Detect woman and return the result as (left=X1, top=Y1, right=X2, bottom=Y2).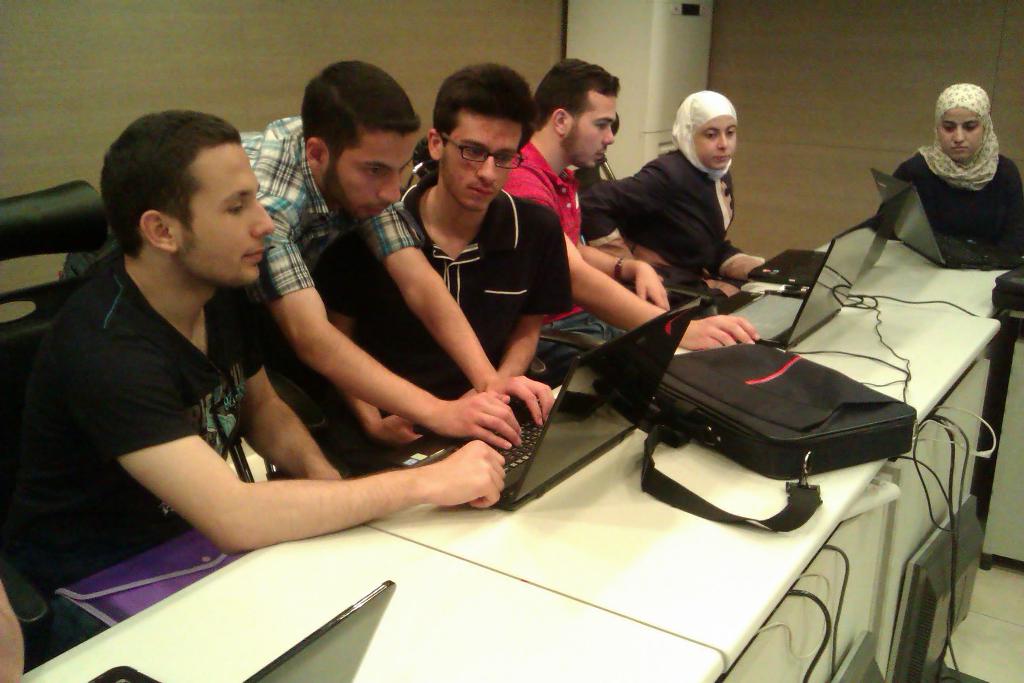
(left=568, top=94, right=774, bottom=304).
